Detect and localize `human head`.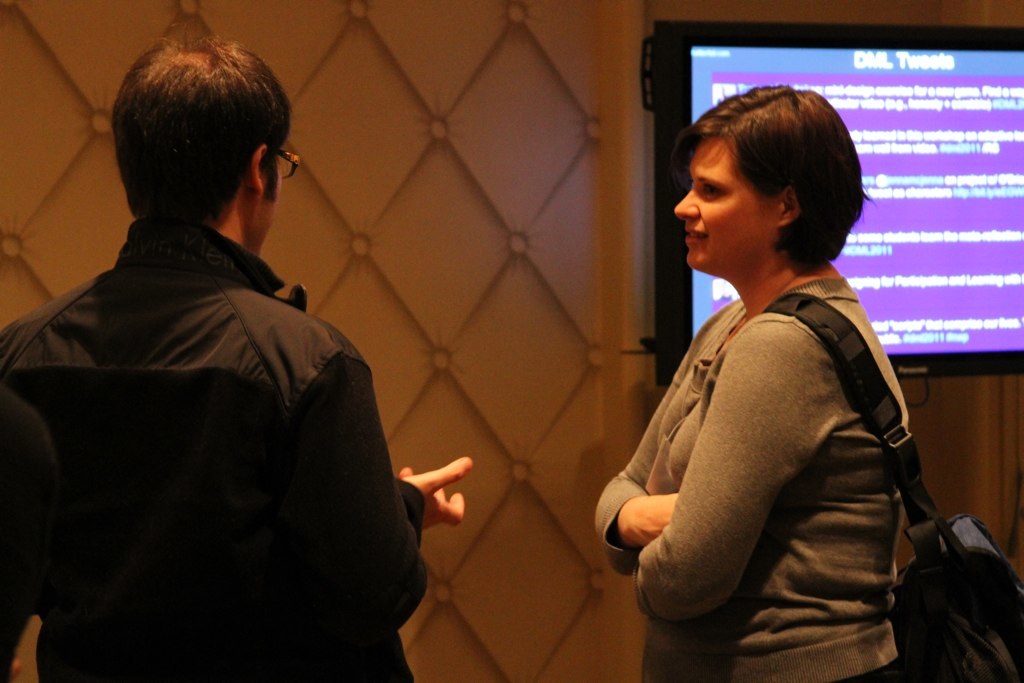
Localized at 113, 37, 292, 256.
